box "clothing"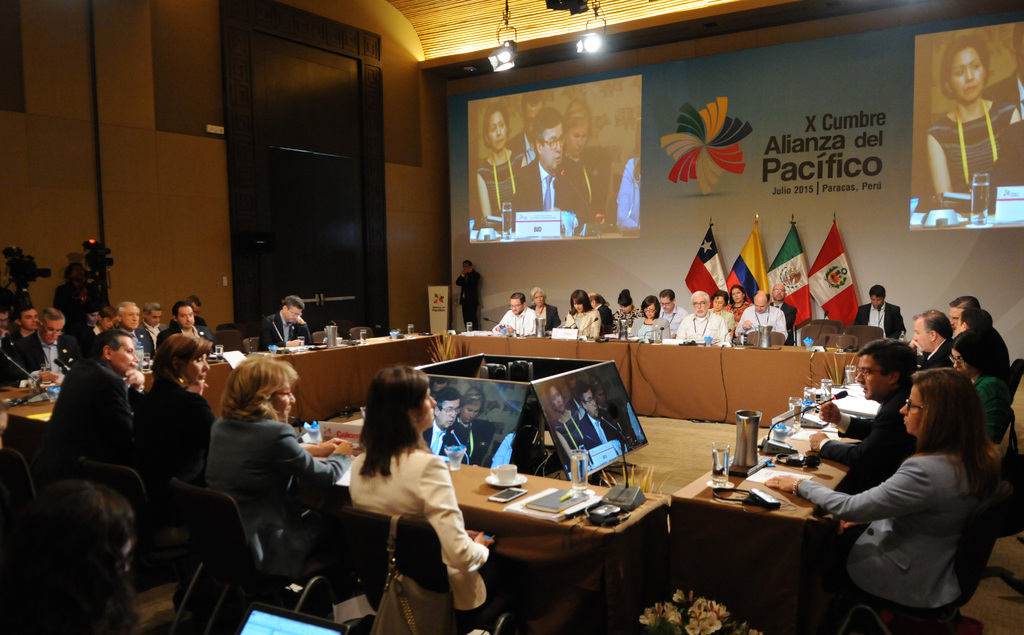
crop(927, 99, 1013, 193)
